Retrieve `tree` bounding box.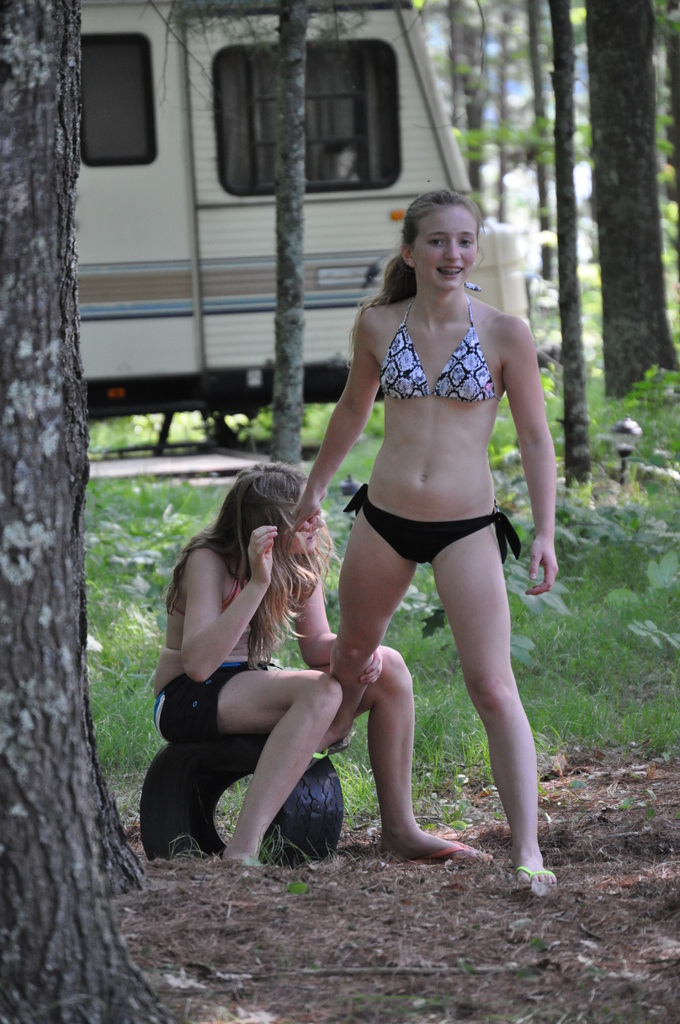
Bounding box: region(584, 0, 679, 432).
